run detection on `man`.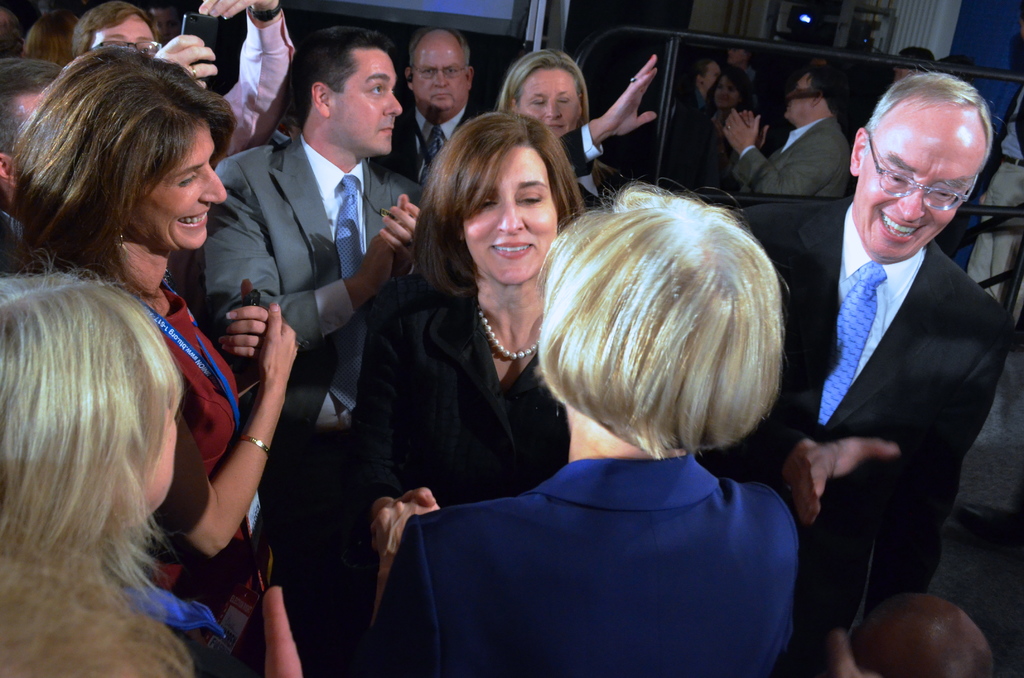
Result: 64, 0, 295, 190.
